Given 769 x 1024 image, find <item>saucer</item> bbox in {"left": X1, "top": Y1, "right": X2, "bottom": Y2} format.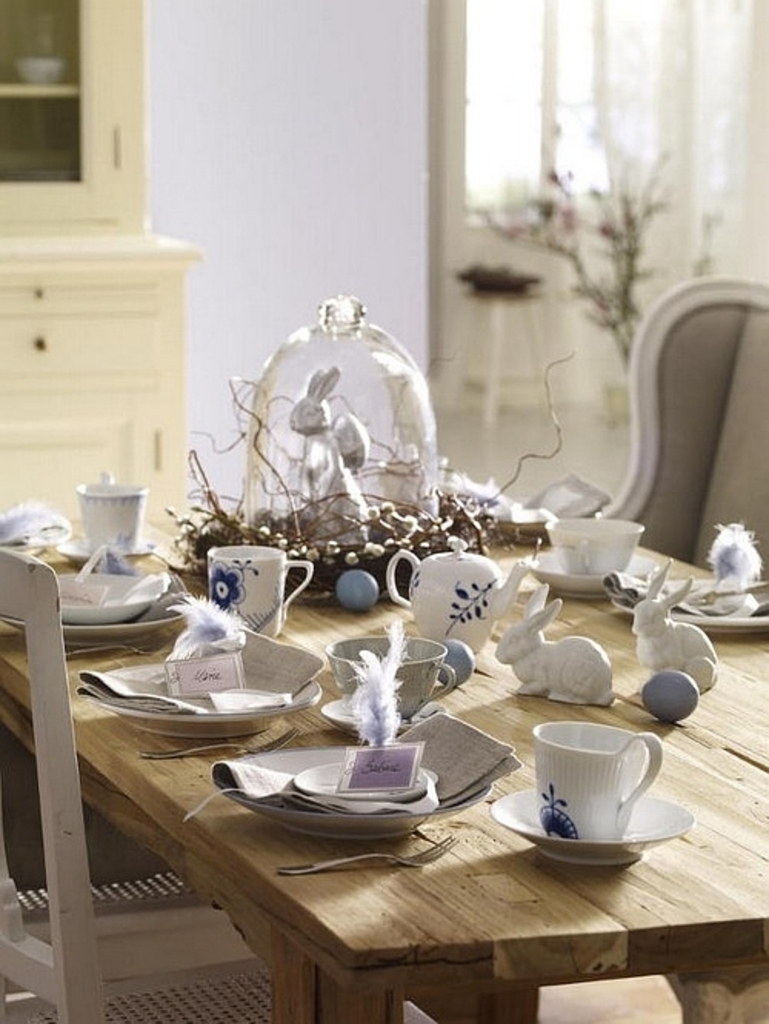
{"left": 315, "top": 693, "right": 455, "bottom": 730}.
